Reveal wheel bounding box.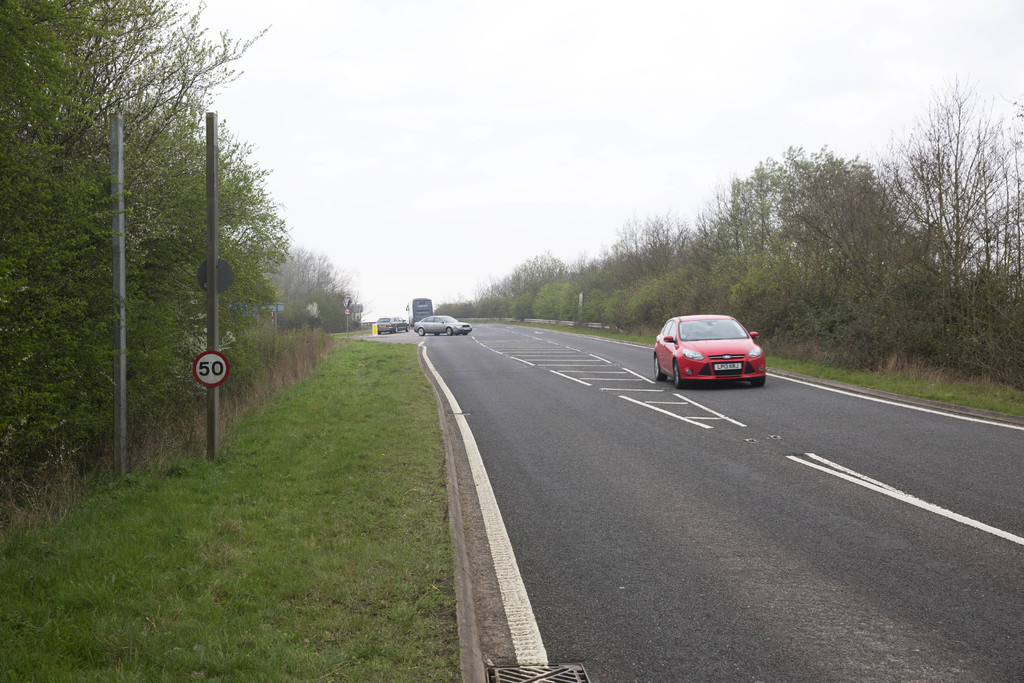
Revealed: bbox=(433, 331, 440, 336).
